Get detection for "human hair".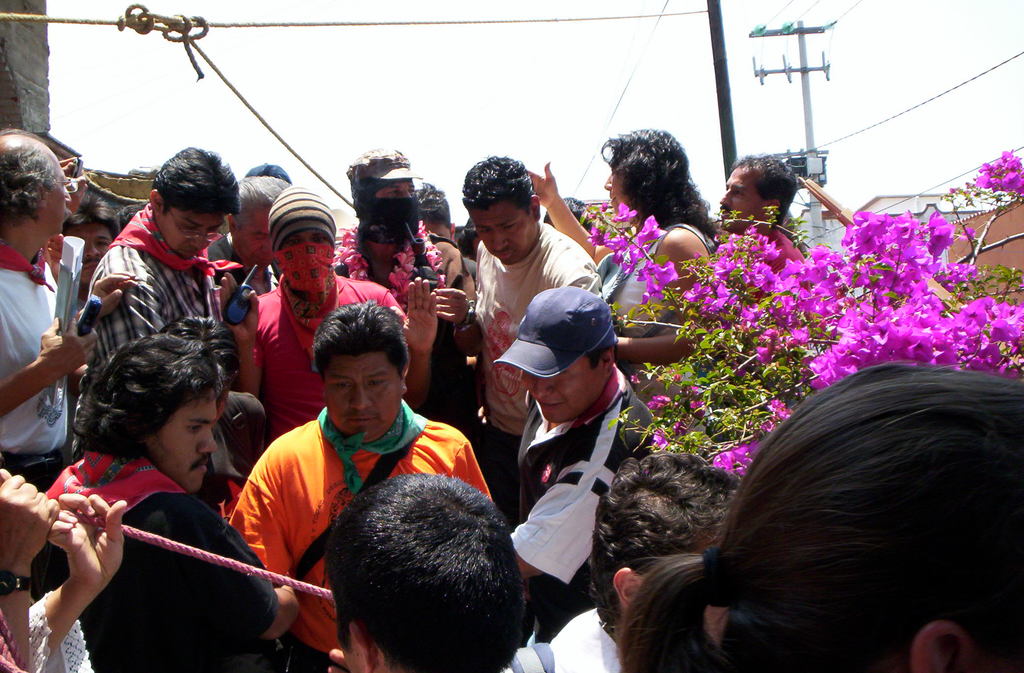
Detection: 63:189:120:239.
